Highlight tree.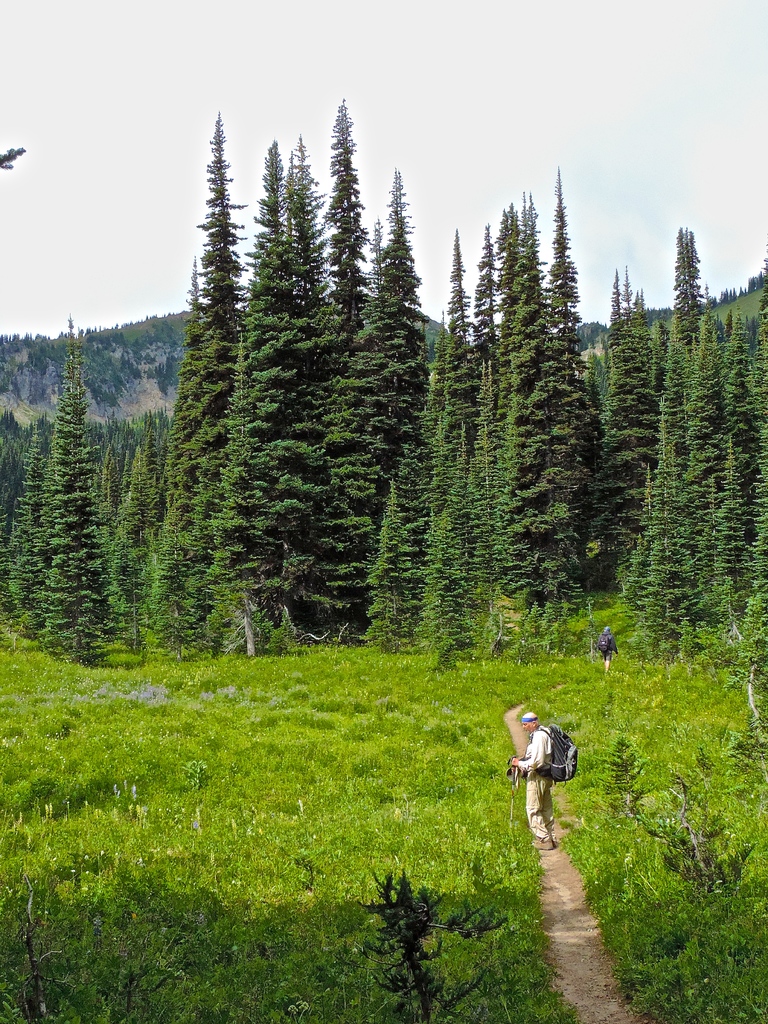
Highlighted region: [605, 739, 740, 892].
